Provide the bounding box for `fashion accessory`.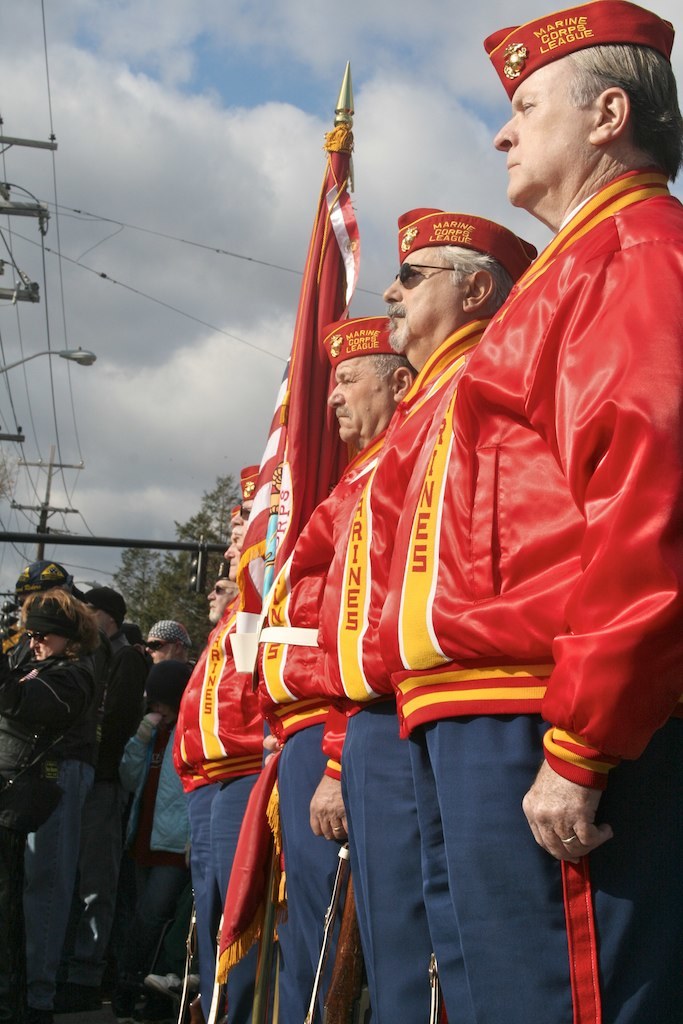
box=[145, 970, 177, 991].
